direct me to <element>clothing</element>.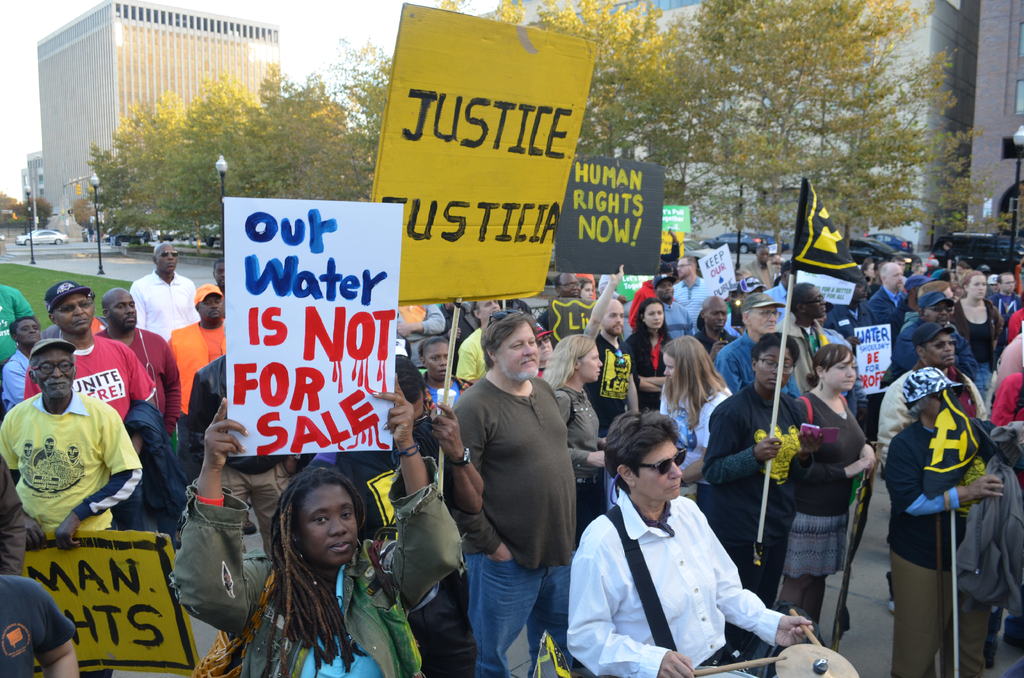
Direction: box(186, 355, 291, 557).
